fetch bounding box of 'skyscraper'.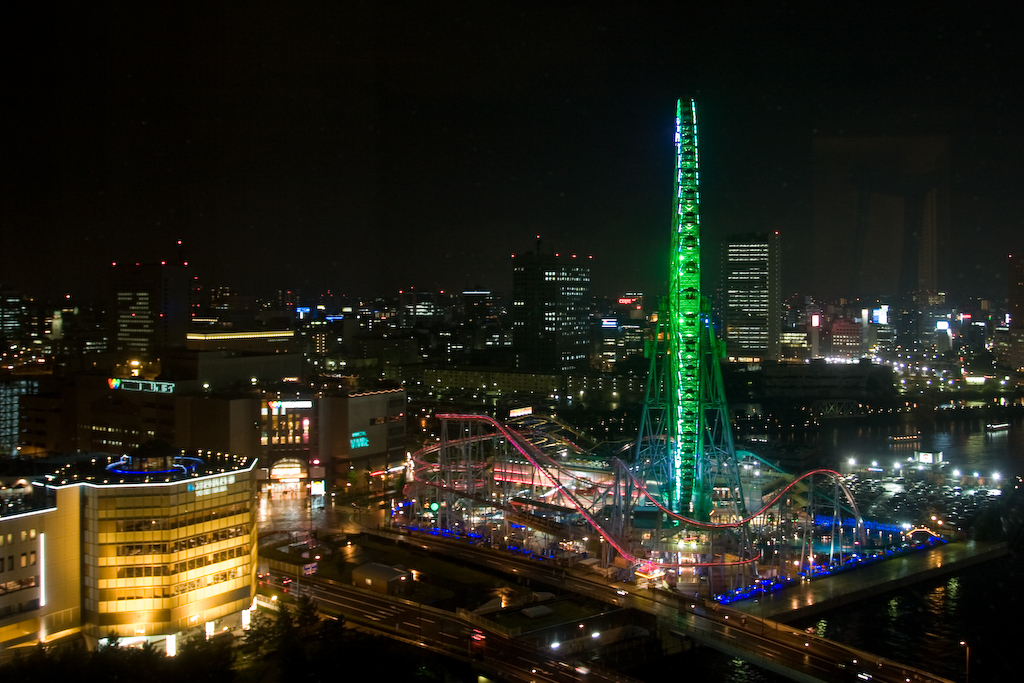
Bbox: {"x1": 93, "y1": 250, "x2": 187, "y2": 371}.
